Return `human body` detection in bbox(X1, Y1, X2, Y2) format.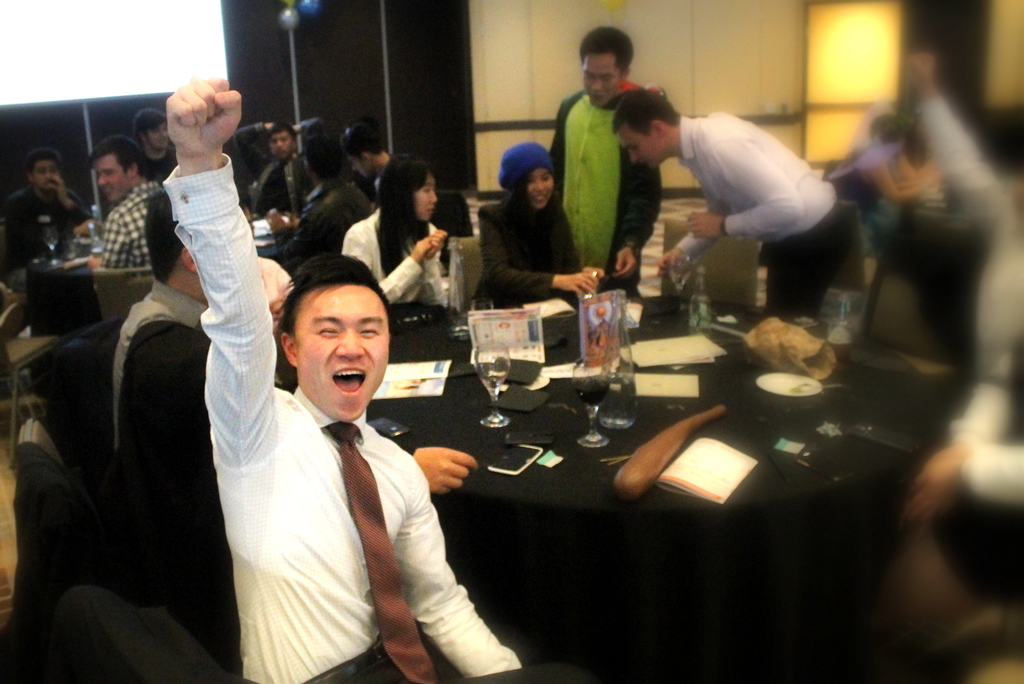
bbox(612, 84, 865, 309).
